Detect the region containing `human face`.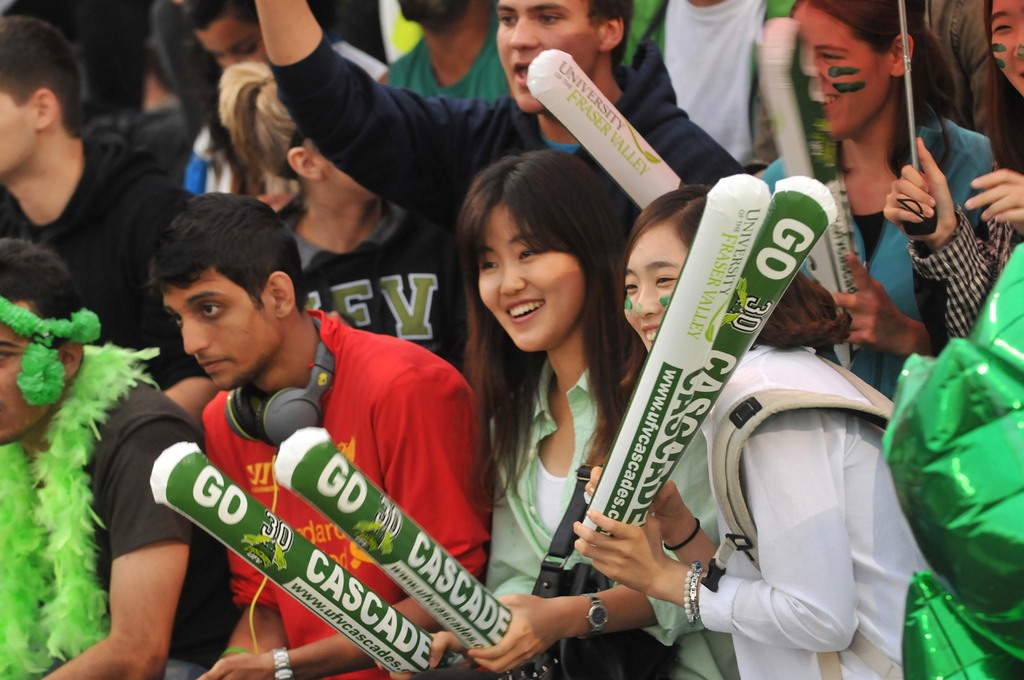
l=0, t=302, r=53, b=440.
